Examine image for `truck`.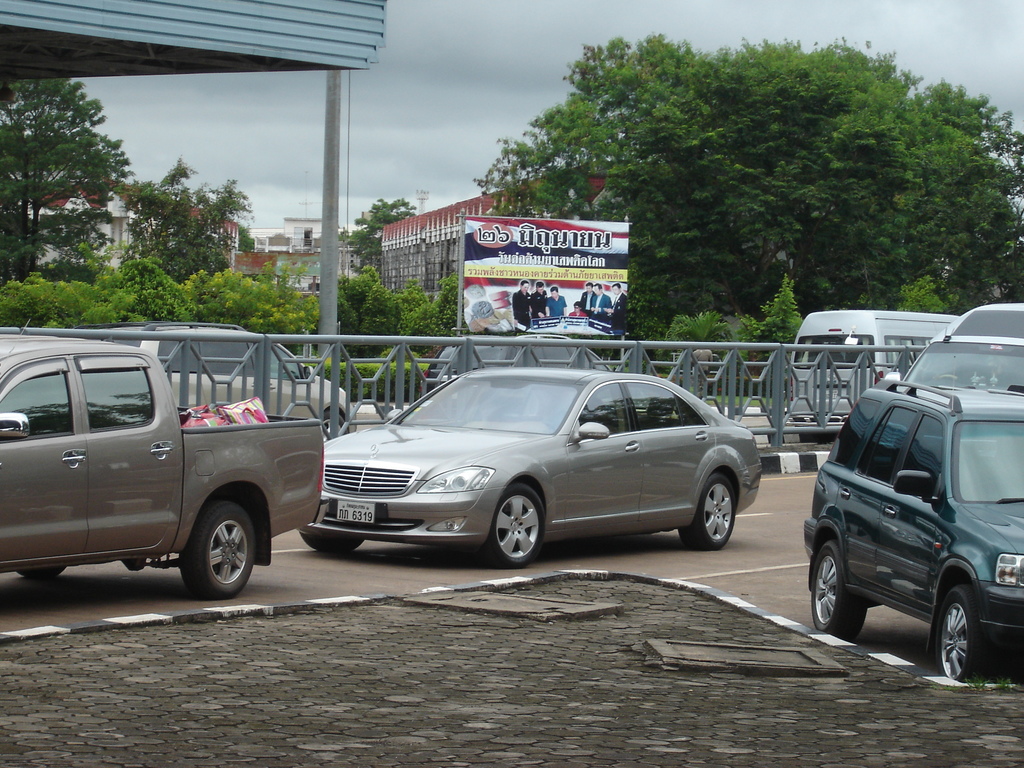
Examination result: BBox(0, 331, 352, 611).
